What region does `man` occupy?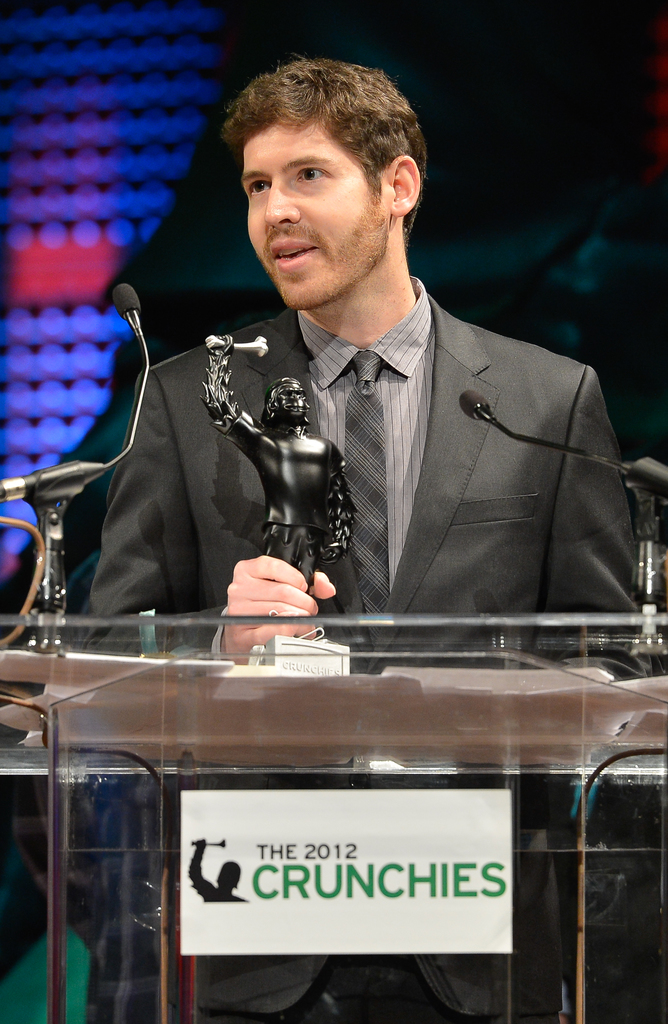
x1=75, y1=55, x2=644, y2=1023.
